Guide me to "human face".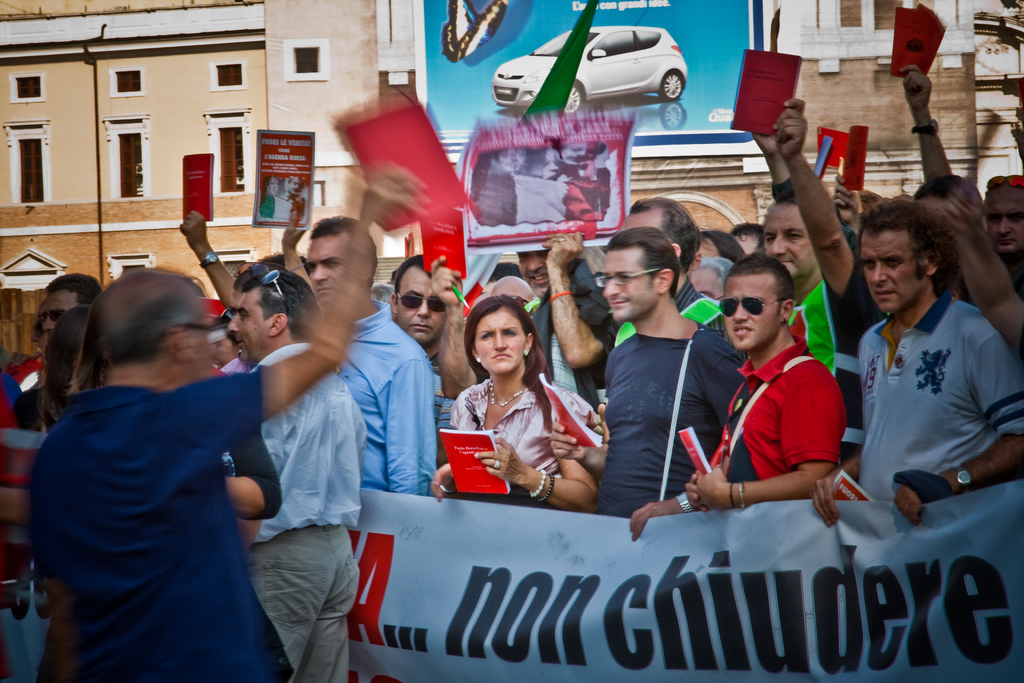
Guidance: (757, 194, 810, 273).
